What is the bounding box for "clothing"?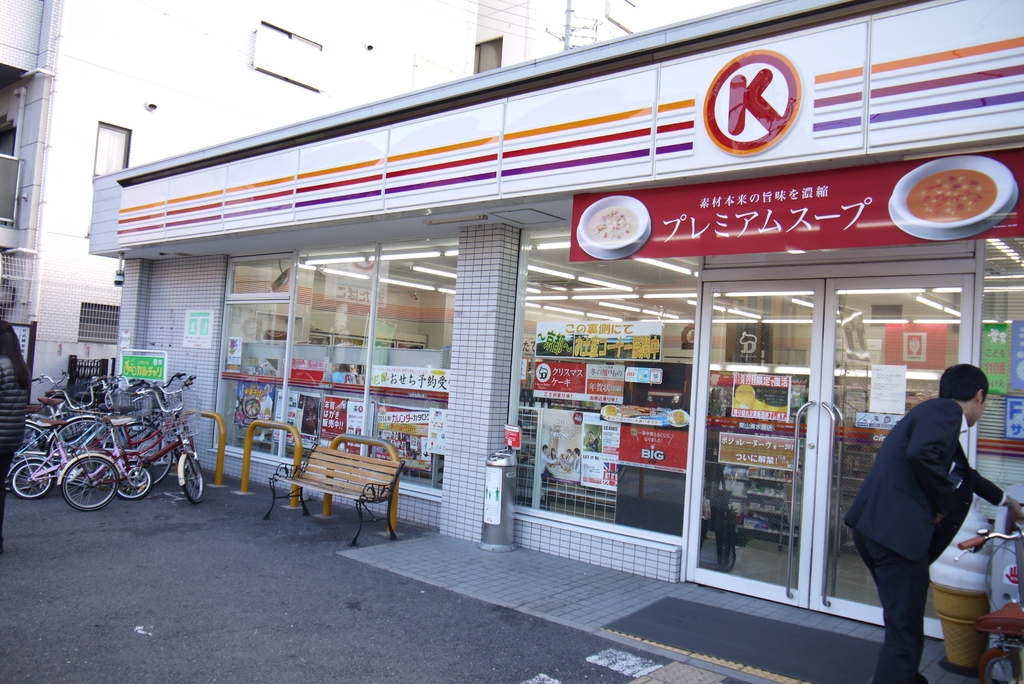
0, 357, 35, 546.
